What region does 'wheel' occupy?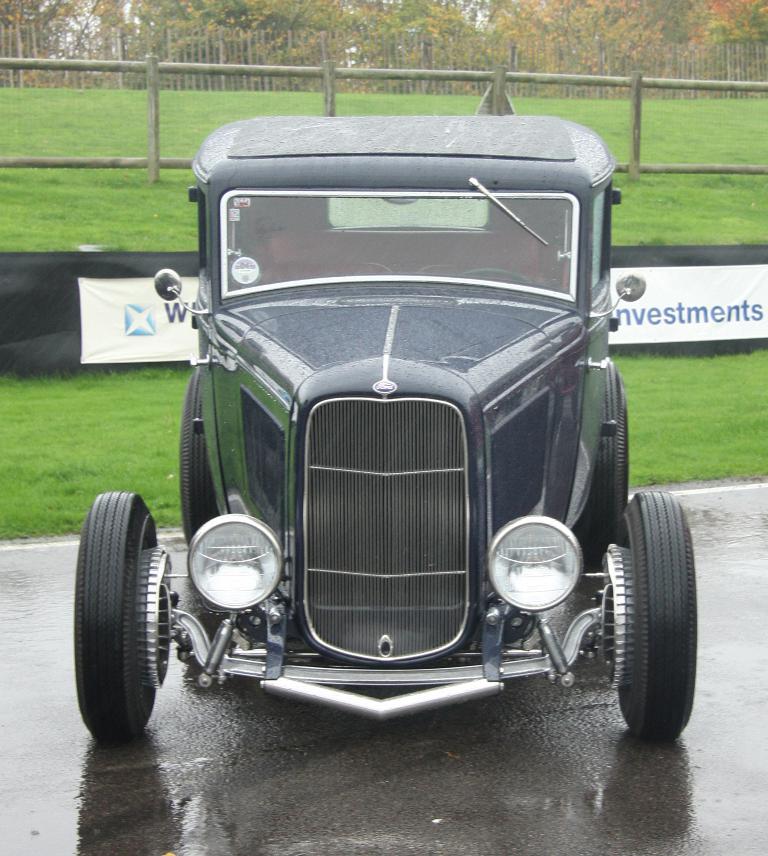
<bbox>73, 485, 179, 739</bbox>.
